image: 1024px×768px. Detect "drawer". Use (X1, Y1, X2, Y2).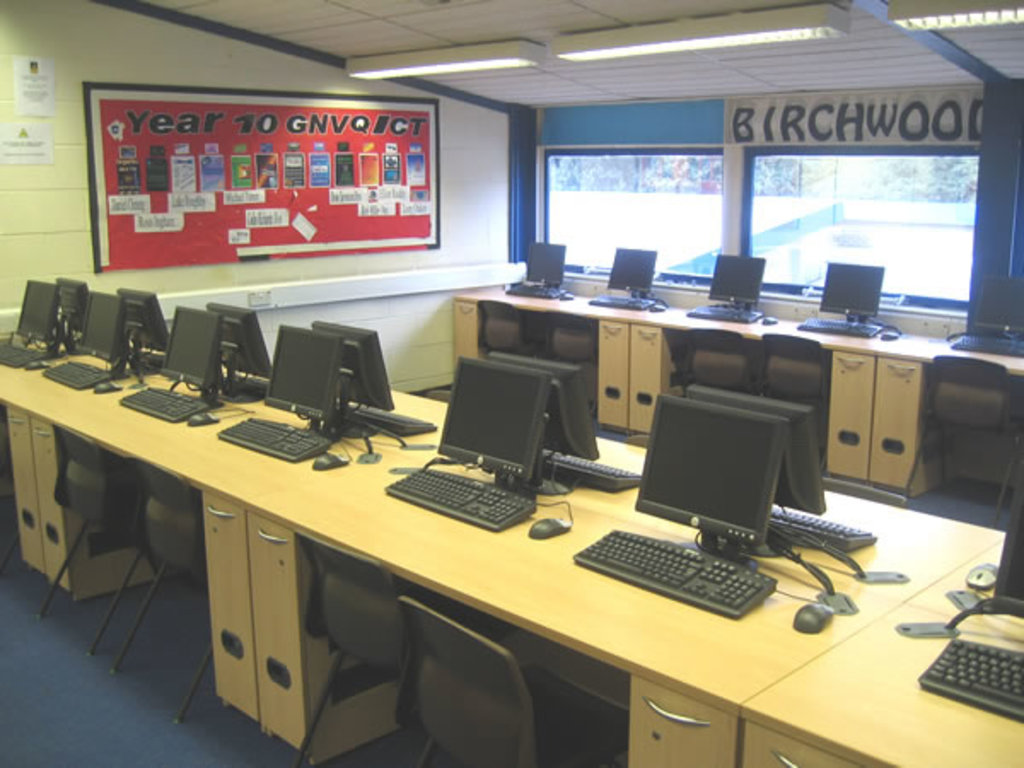
(10, 404, 157, 604).
